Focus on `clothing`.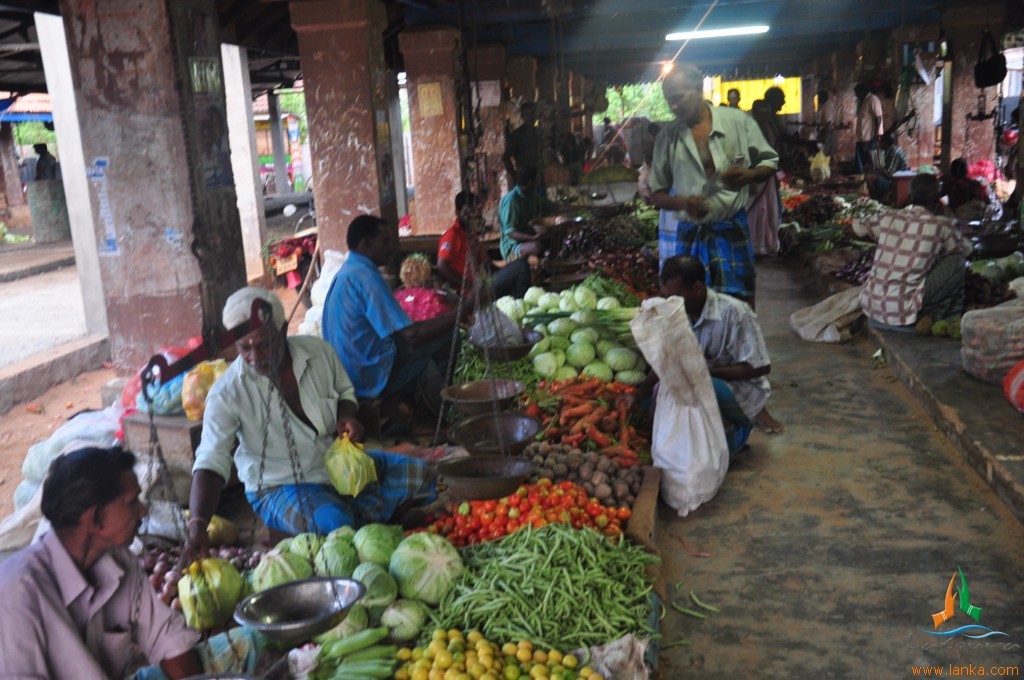
Focused at [left=947, top=179, right=1001, bottom=228].
